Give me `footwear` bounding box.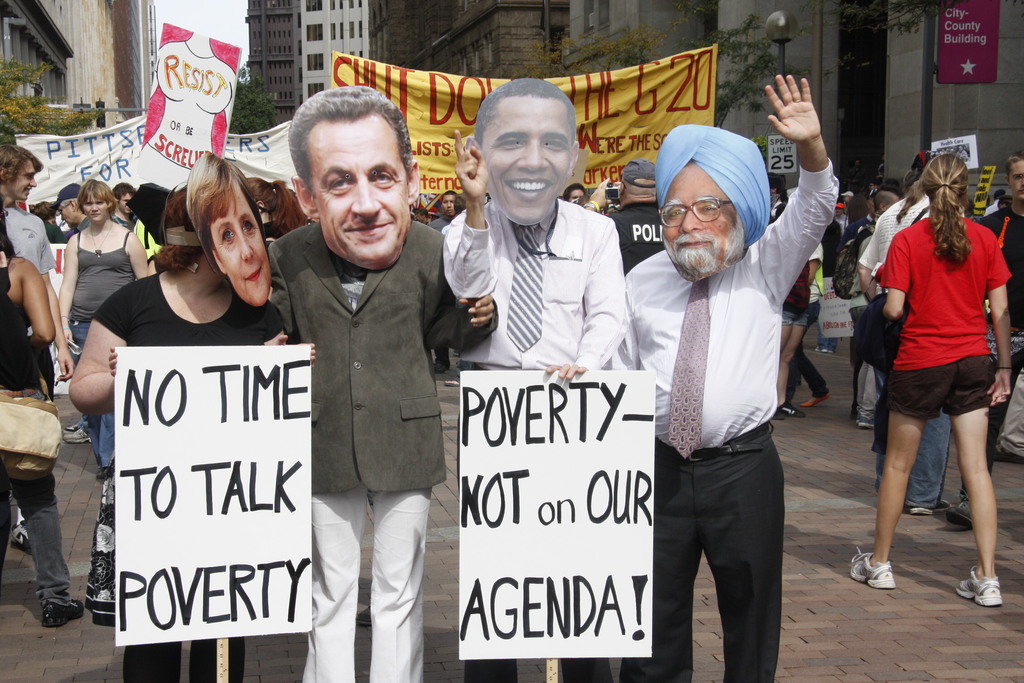
849:542:899:586.
